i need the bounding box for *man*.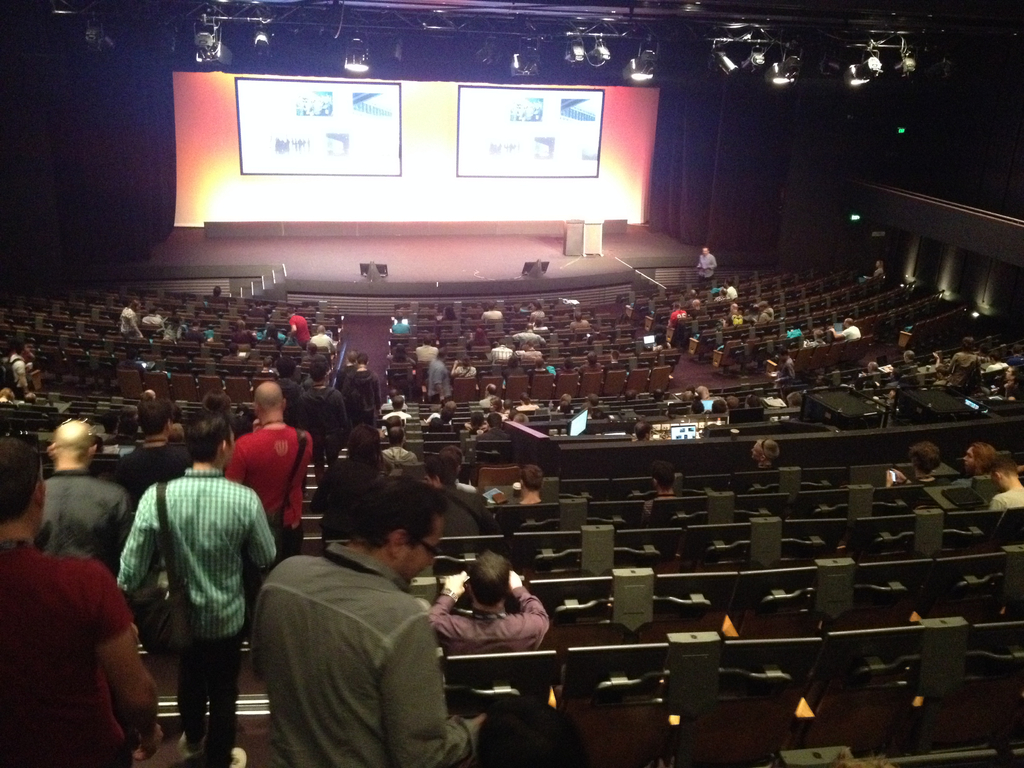
Here it is: (894,349,914,372).
